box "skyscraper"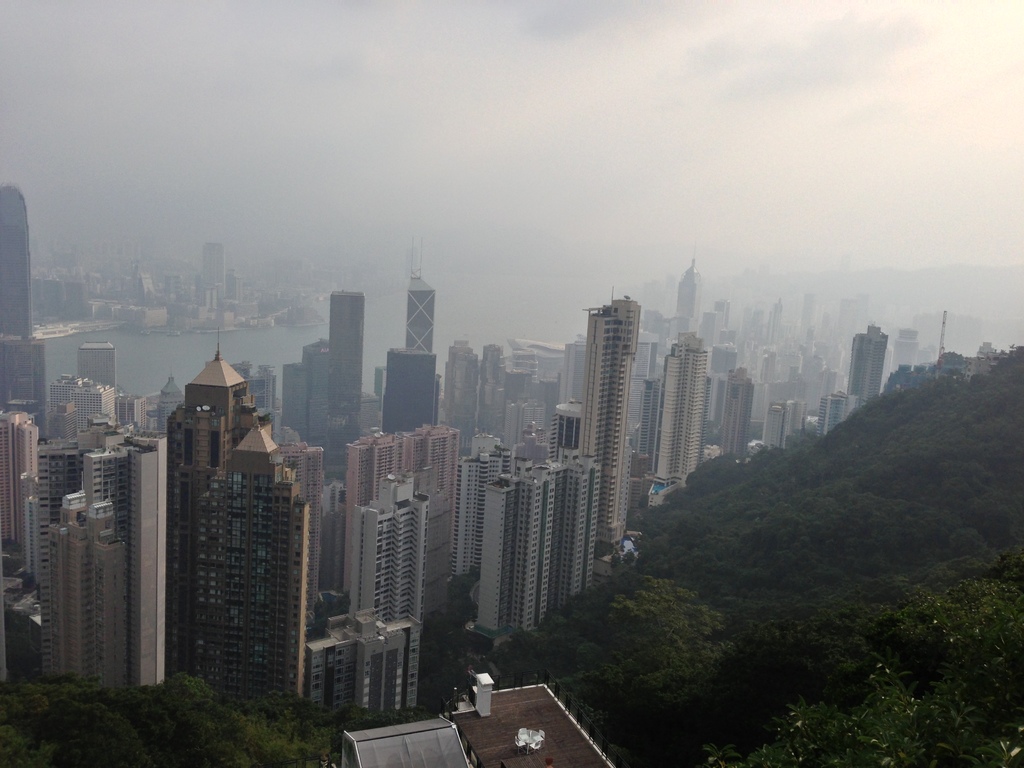
bbox=[723, 369, 756, 463]
